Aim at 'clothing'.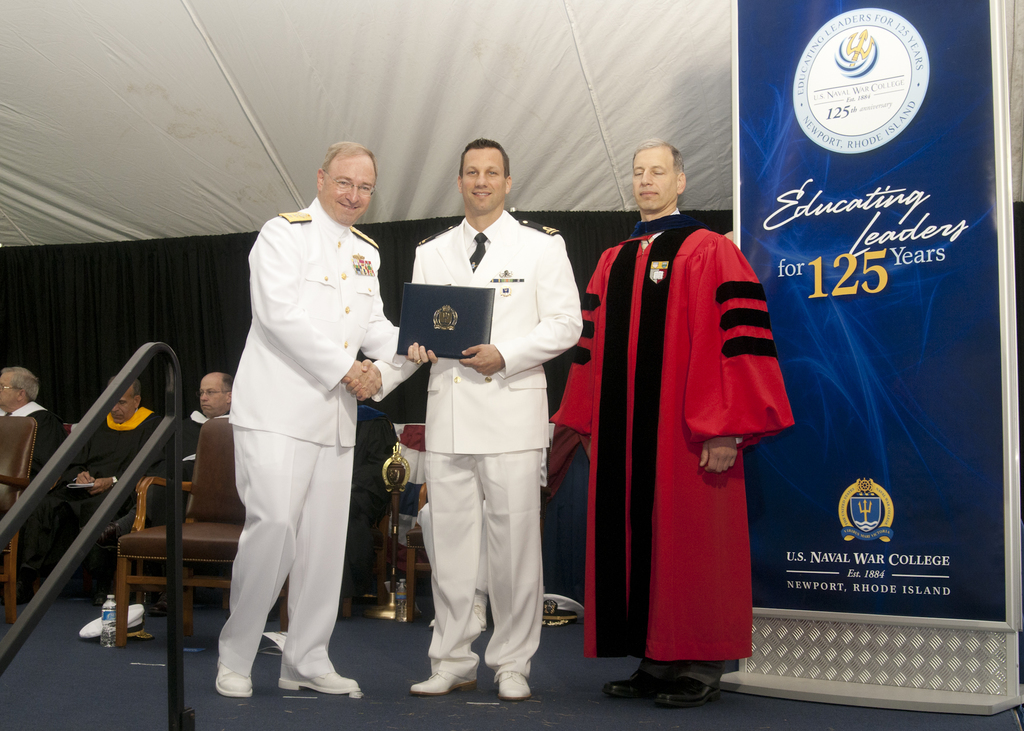
Aimed at [371, 202, 582, 670].
